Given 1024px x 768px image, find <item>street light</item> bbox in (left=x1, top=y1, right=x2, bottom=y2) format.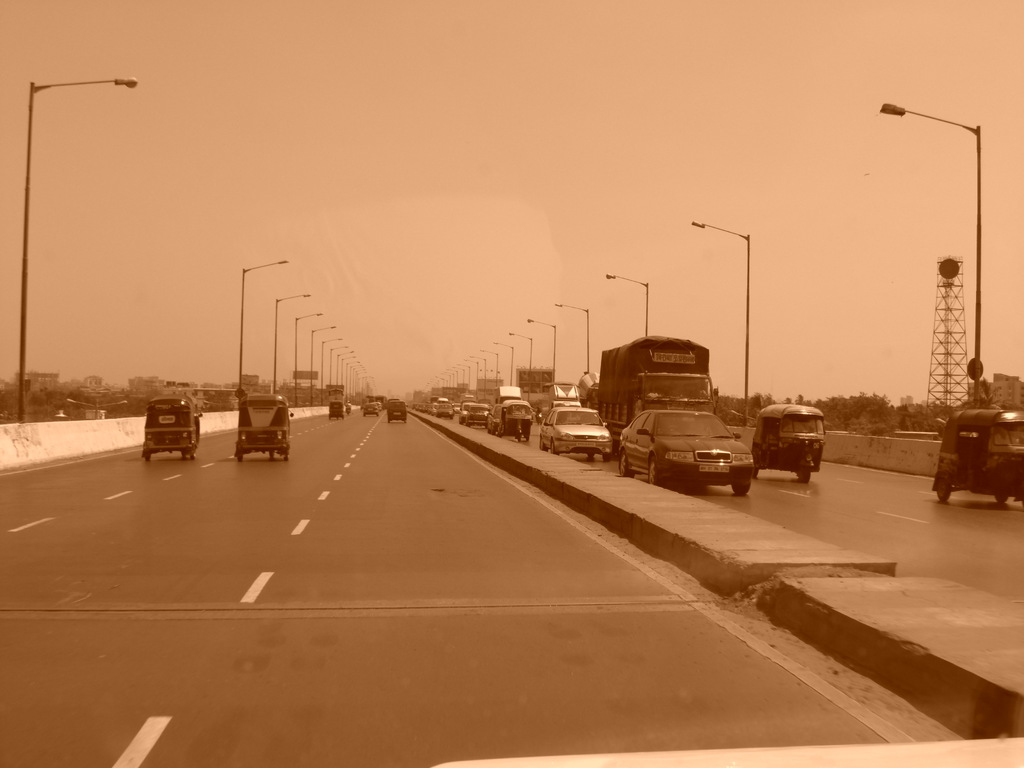
(left=320, top=335, right=342, bottom=403).
